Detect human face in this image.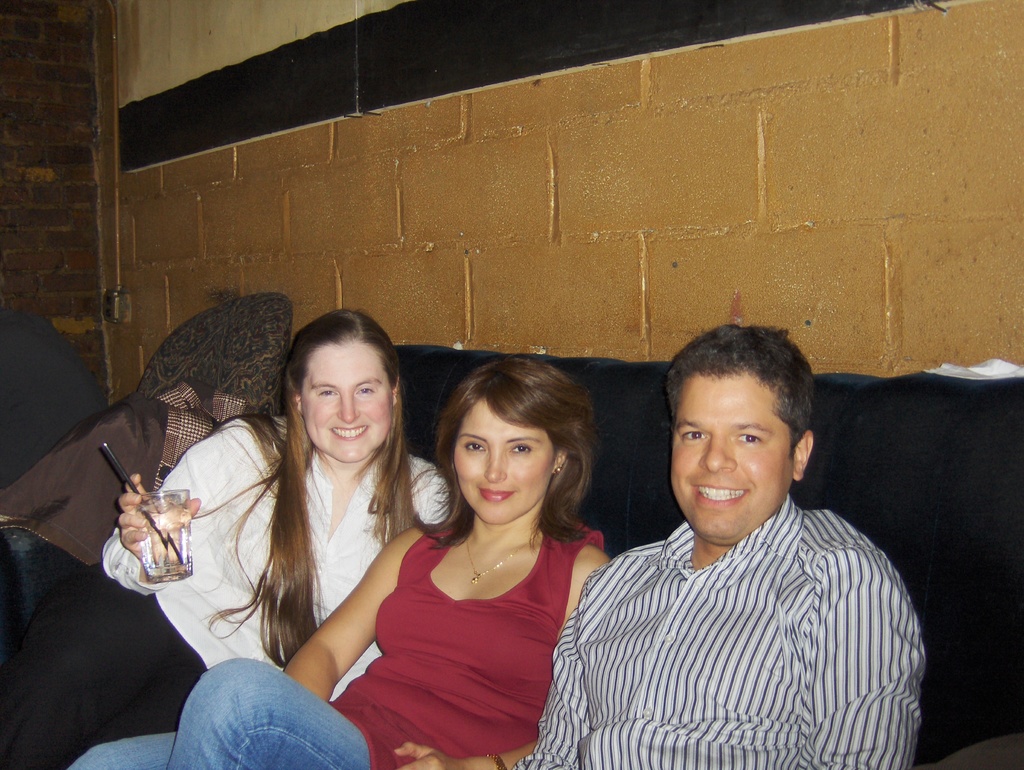
Detection: box(669, 376, 794, 541).
